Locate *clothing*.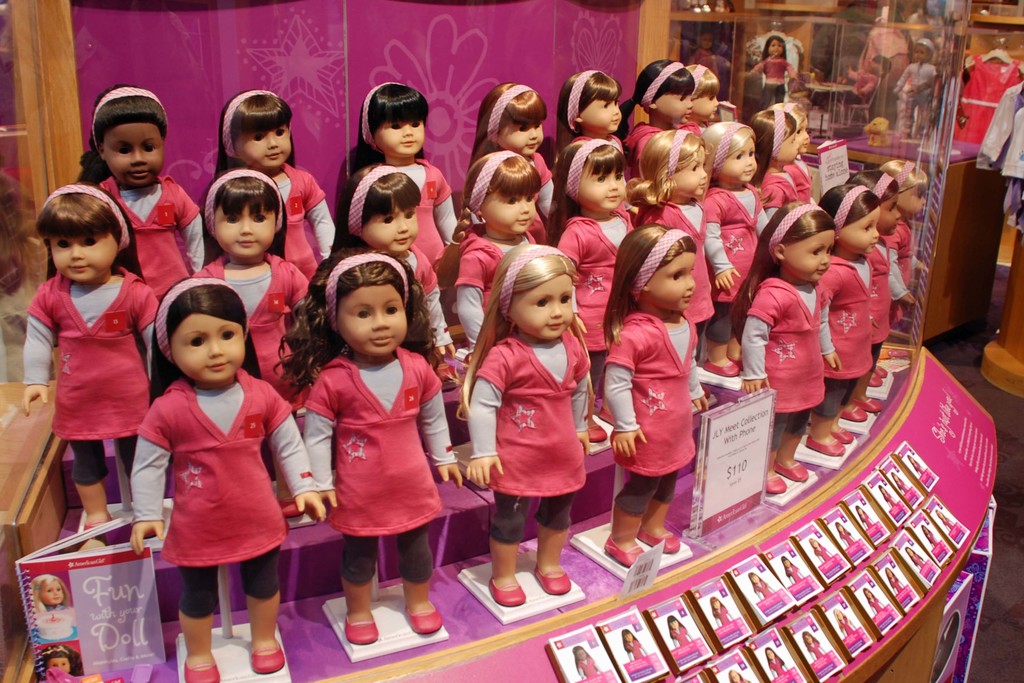
Bounding box: {"x1": 913, "y1": 449, "x2": 923, "y2": 477}.
